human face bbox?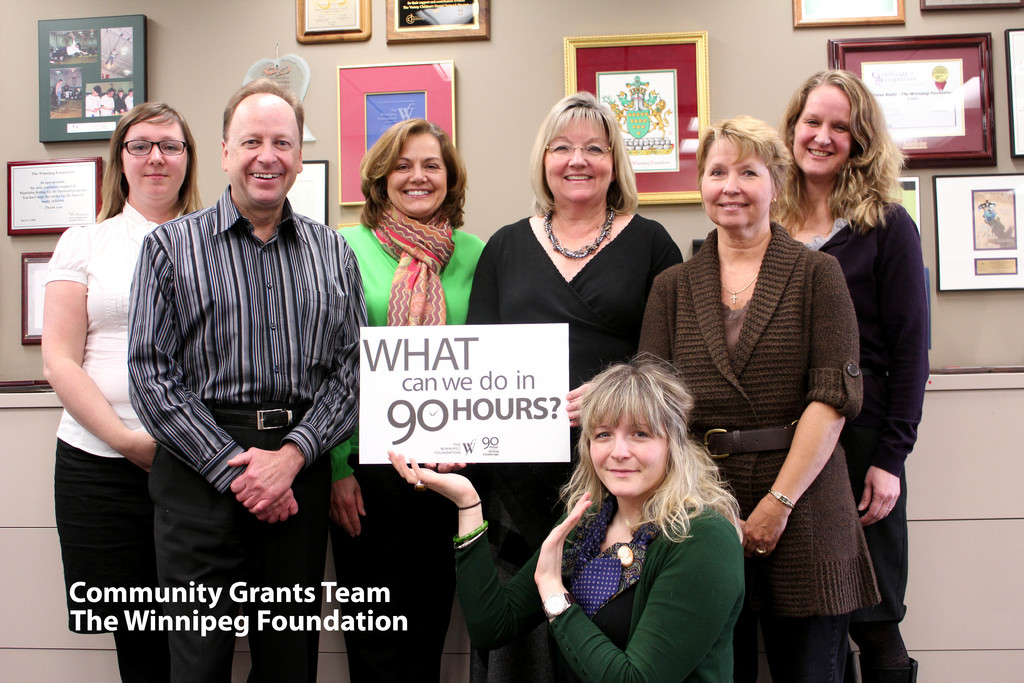
(544,110,612,199)
